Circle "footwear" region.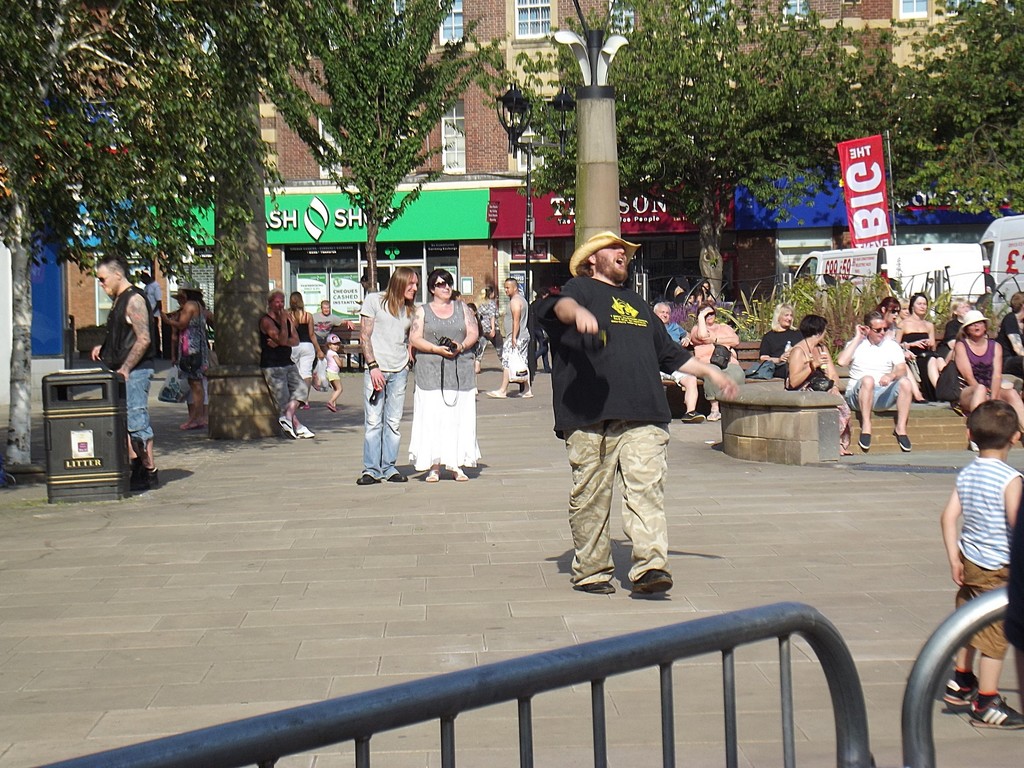
Region: {"x1": 683, "y1": 409, "x2": 700, "y2": 424}.
